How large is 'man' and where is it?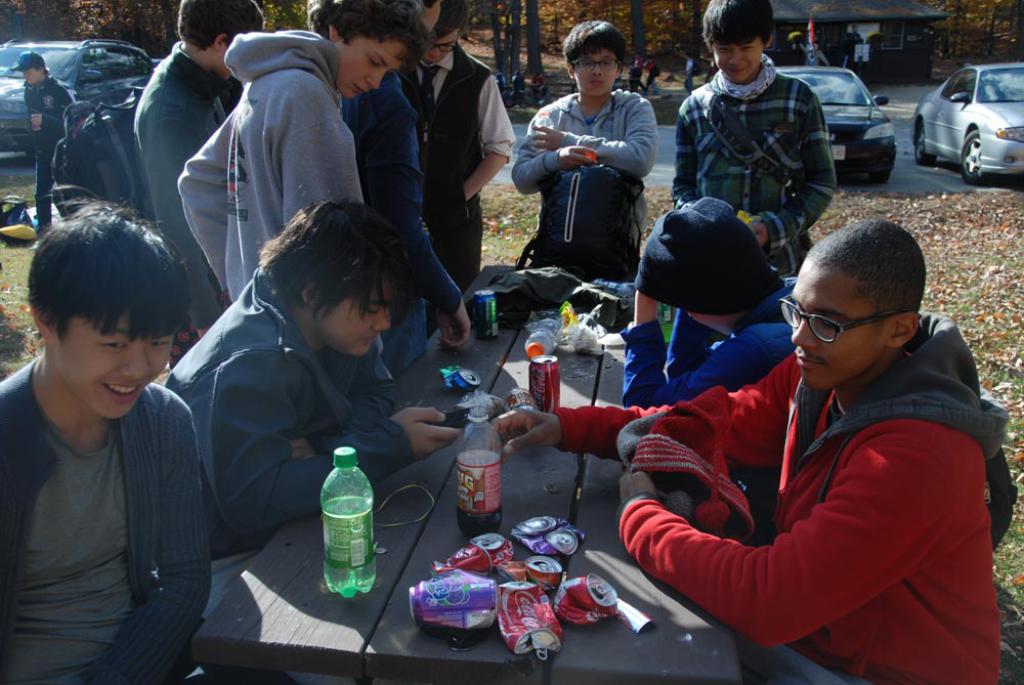
Bounding box: (626,198,1023,684).
